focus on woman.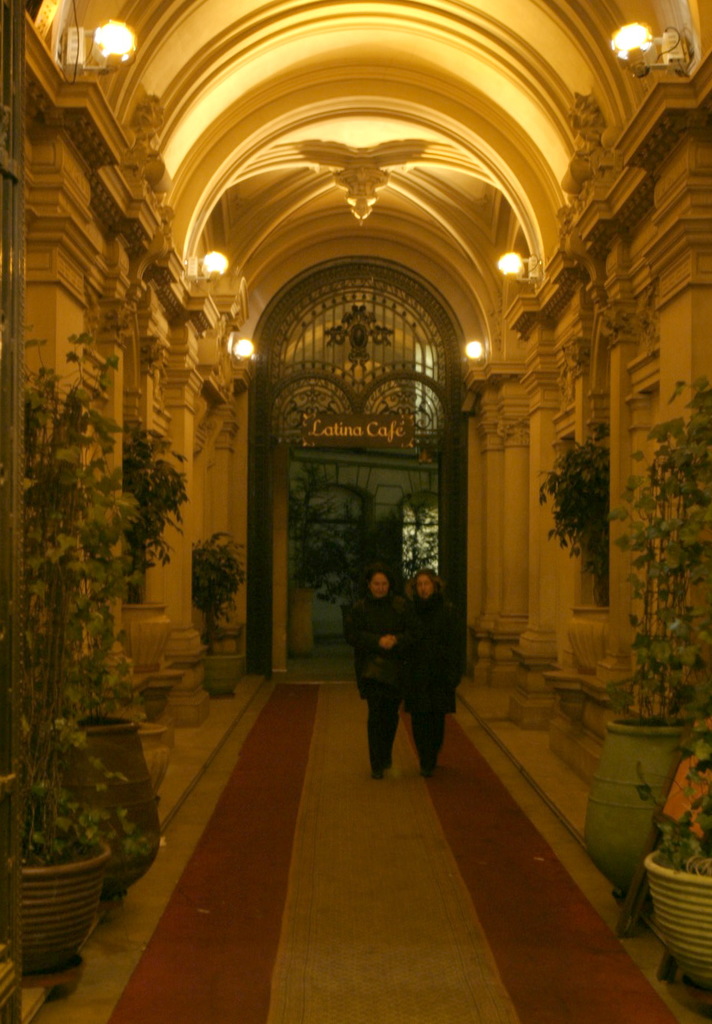
Focused at box=[351, 568, 424, 780].
